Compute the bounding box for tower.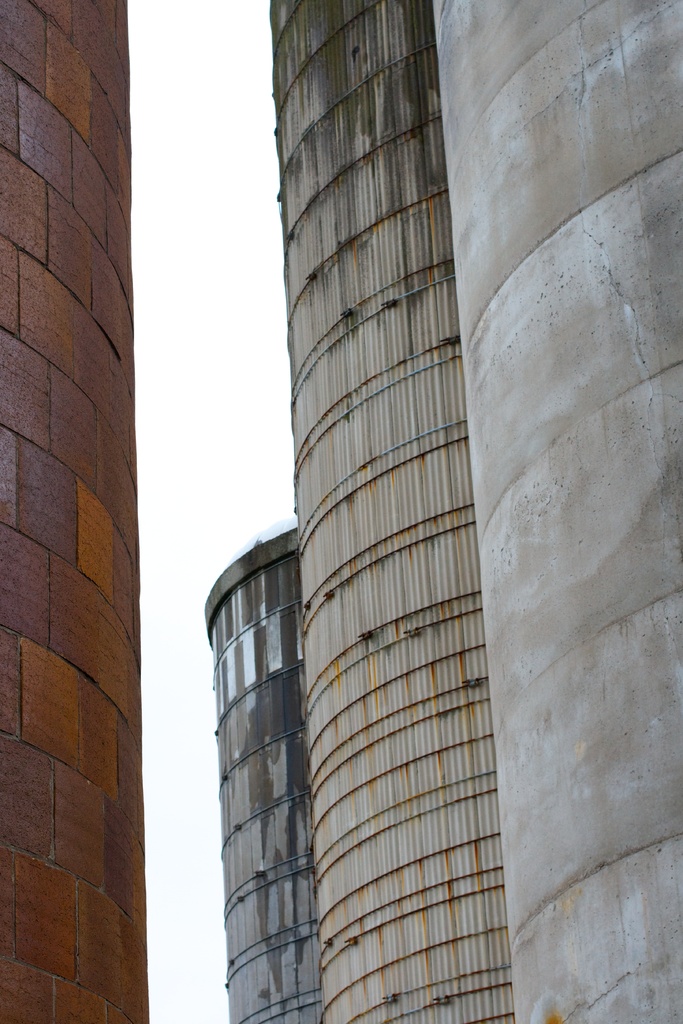
bbox=(207, 515, 322, 1023).
